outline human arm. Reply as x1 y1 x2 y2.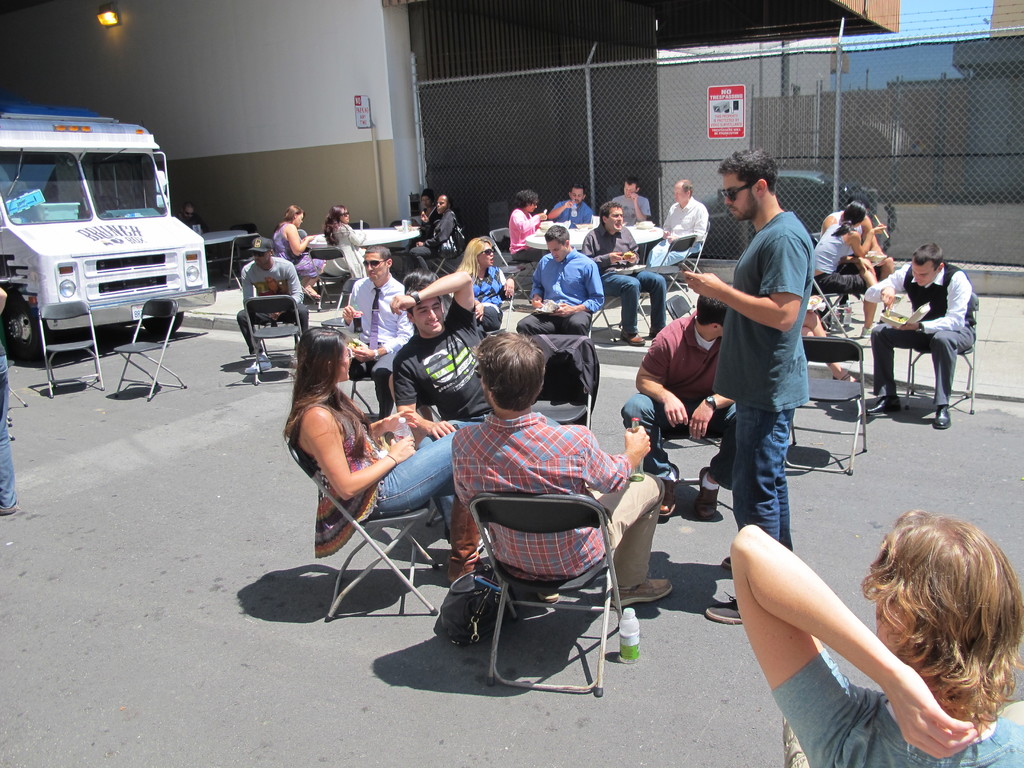
504 209 550 238.
